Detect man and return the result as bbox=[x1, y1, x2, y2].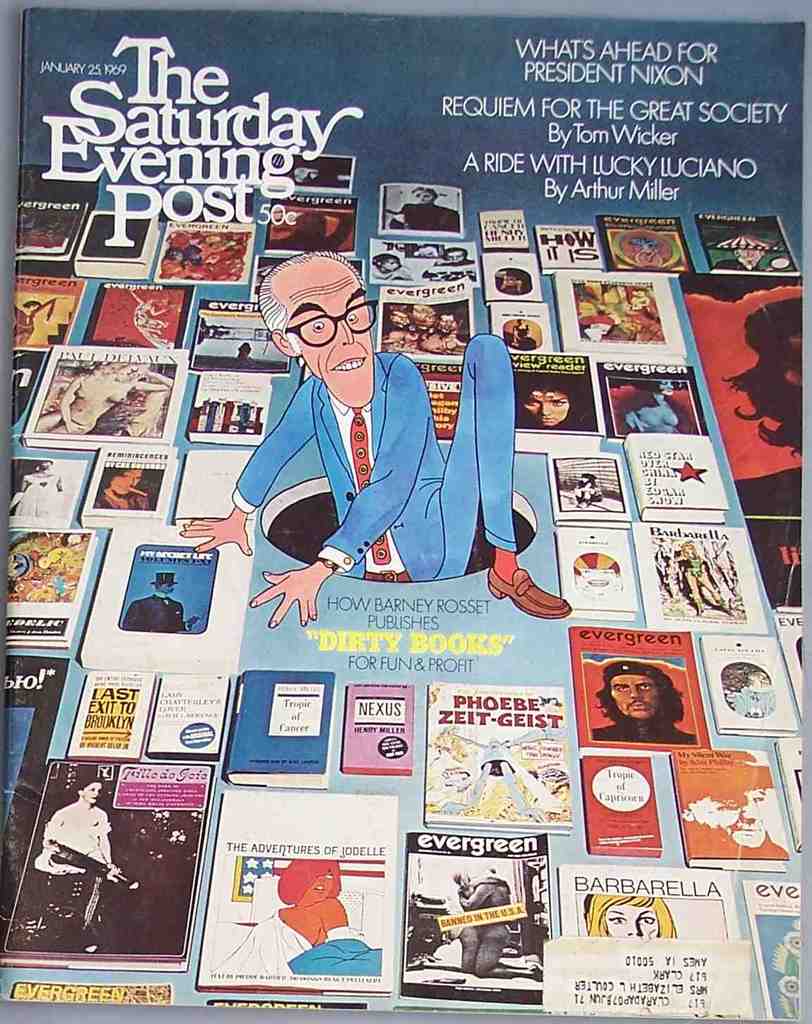
bbox=[28, 787, 121, 930].
